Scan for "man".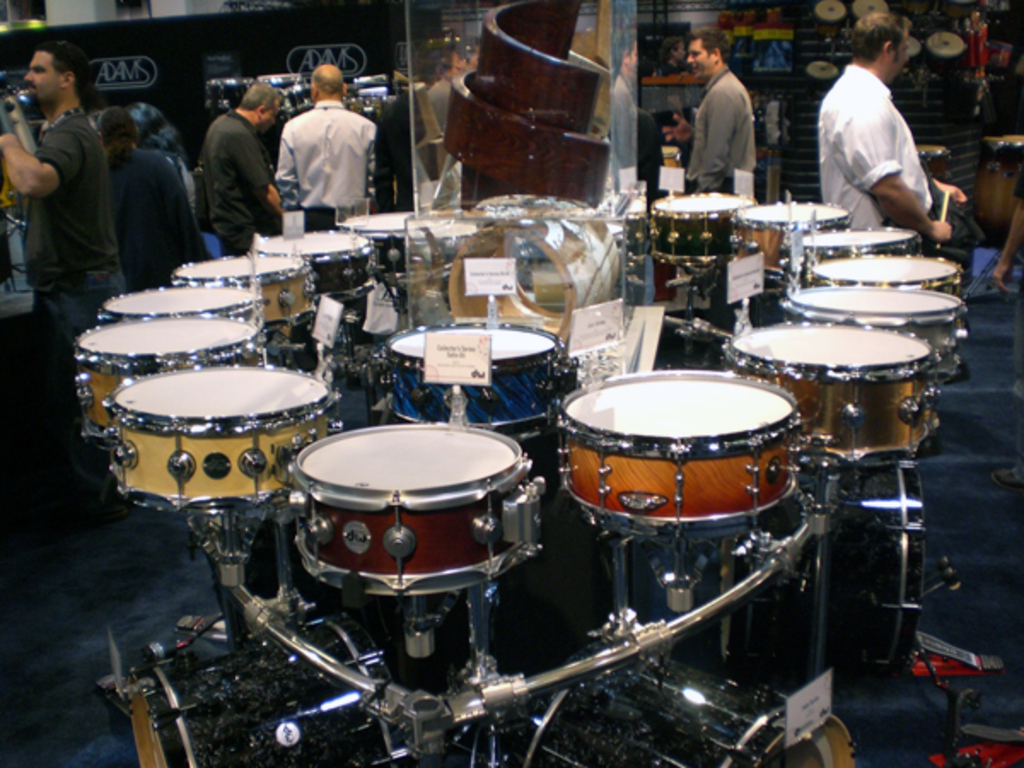
Scan result: [0, 36, 135, 527].
